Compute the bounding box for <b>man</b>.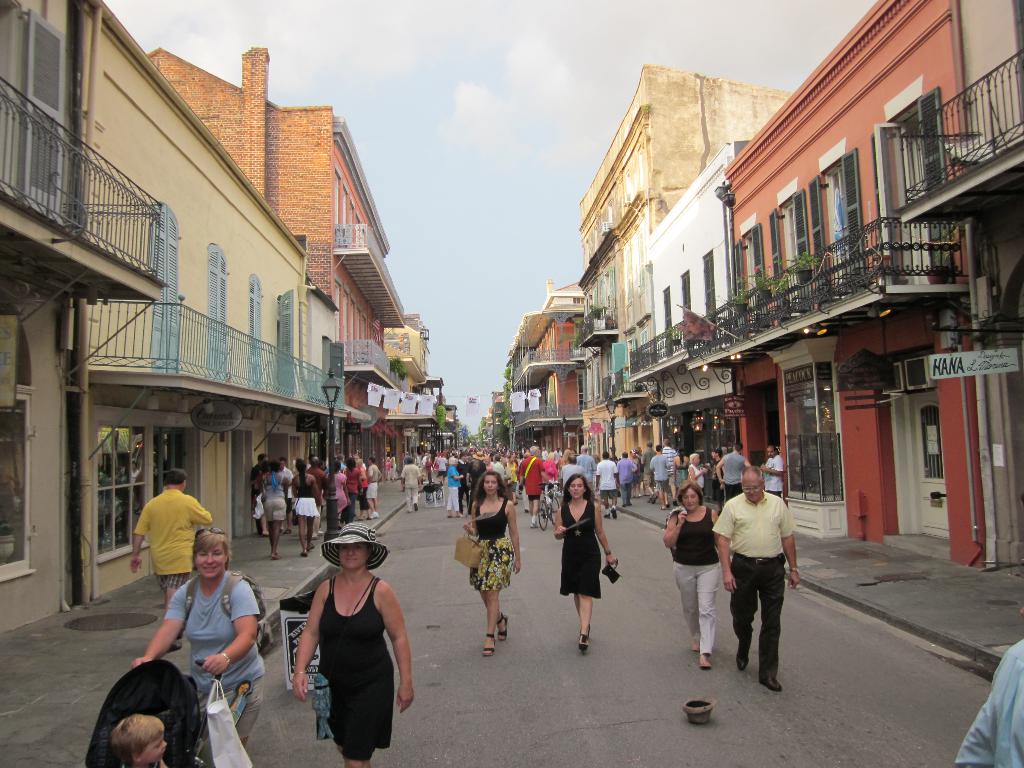
rect(593, 452, 624, 519).
